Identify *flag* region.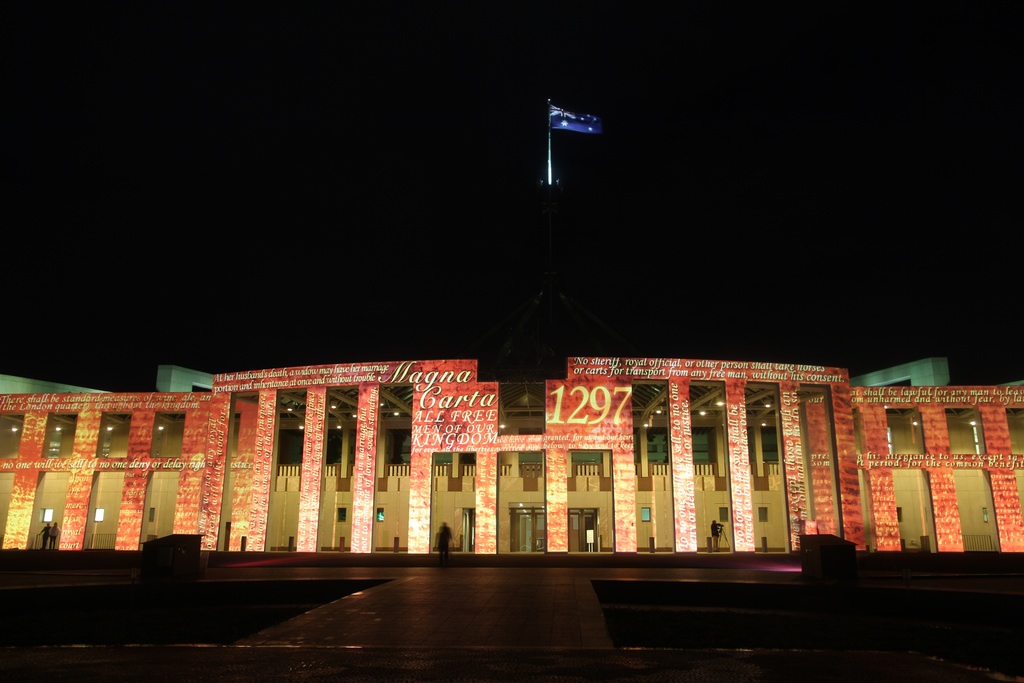
Region: Rect(552, 106, 600, 138).
